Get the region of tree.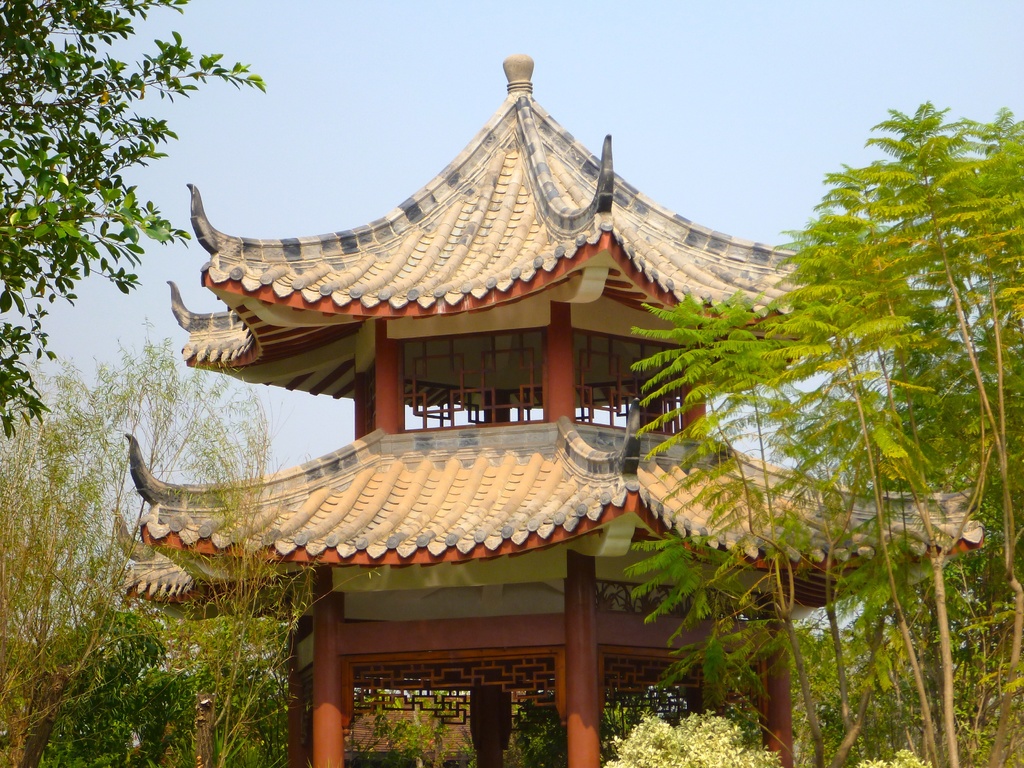
locate(0, 0, 278, 449).
